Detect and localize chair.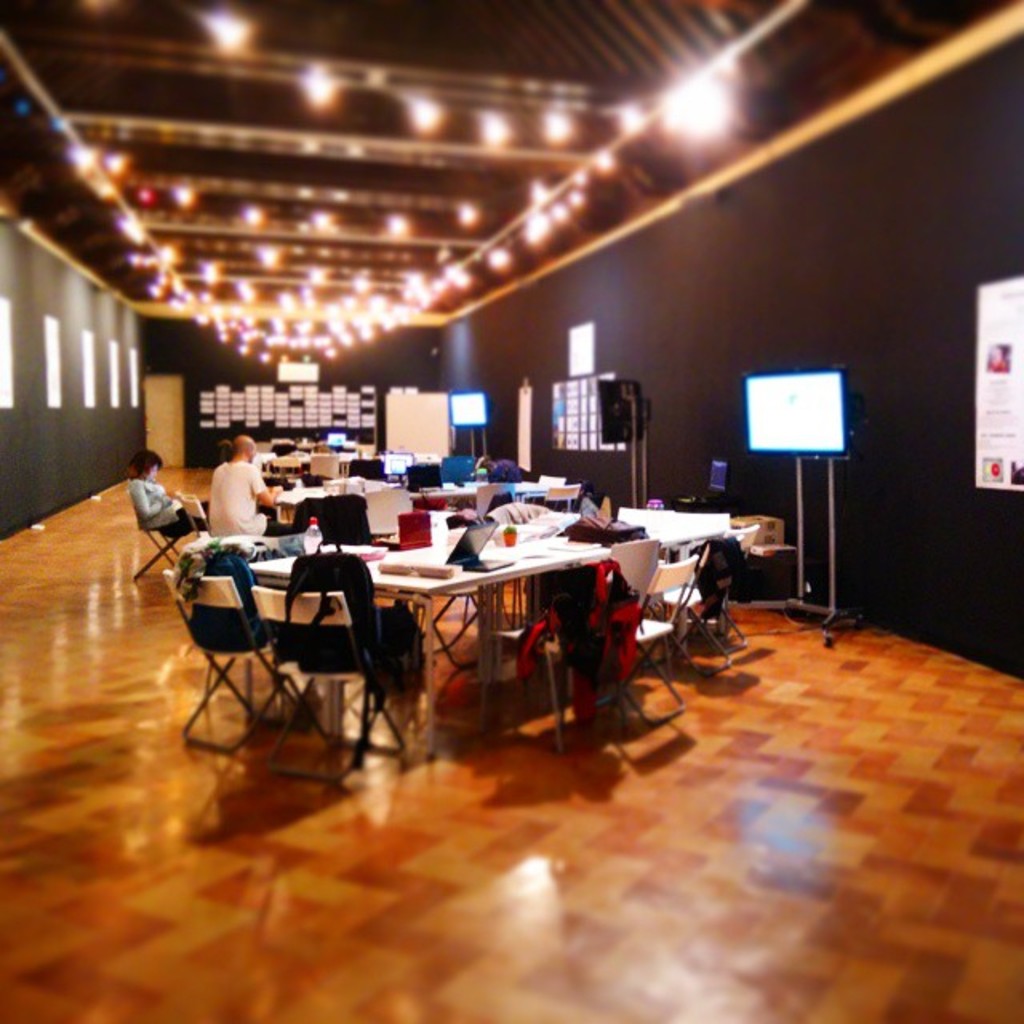
Localized at (left=261, top=547, right=406, bottom=786).
